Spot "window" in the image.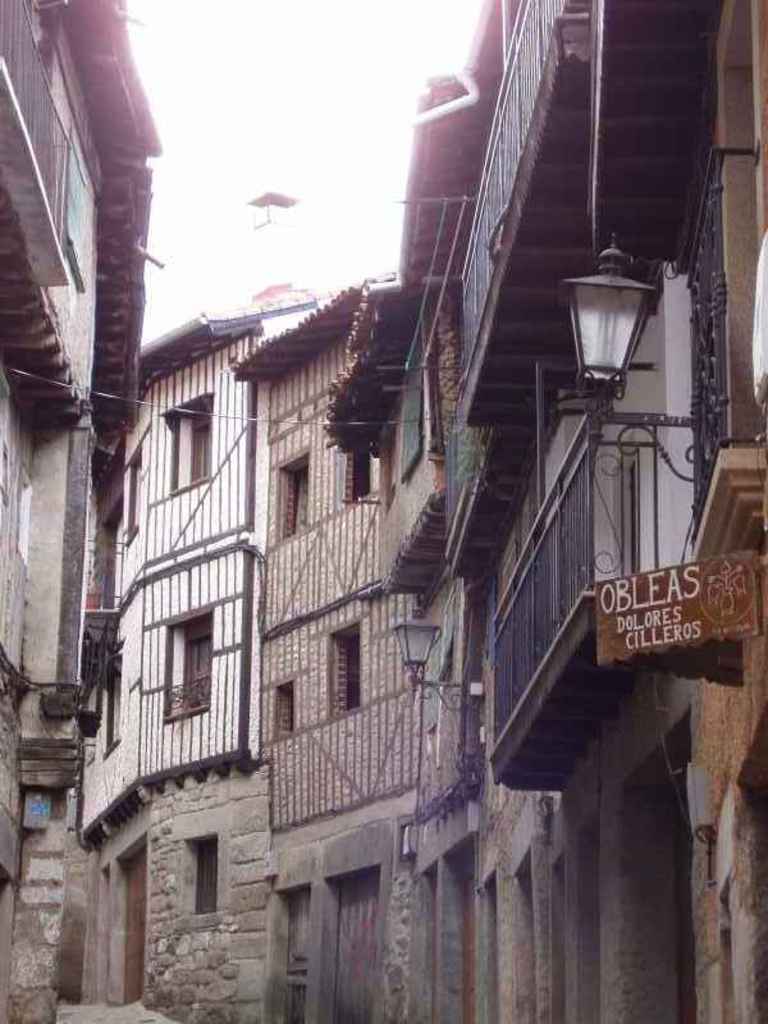
"window" found at 269 675 296 742.
